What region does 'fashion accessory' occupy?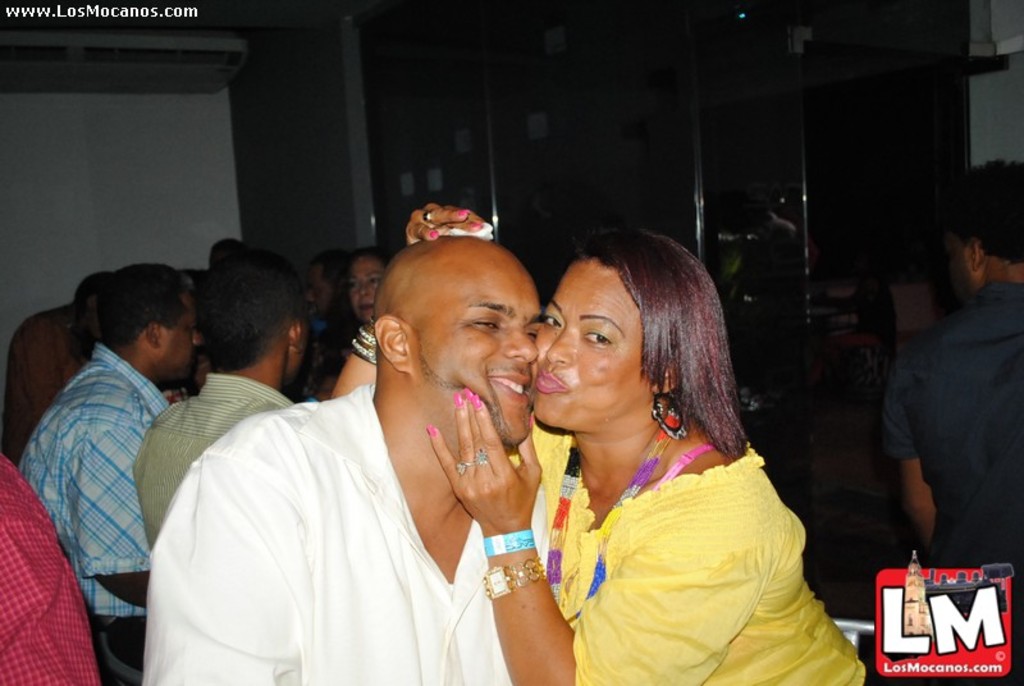
x1=349 y1=324 x2=376 y2=363.
